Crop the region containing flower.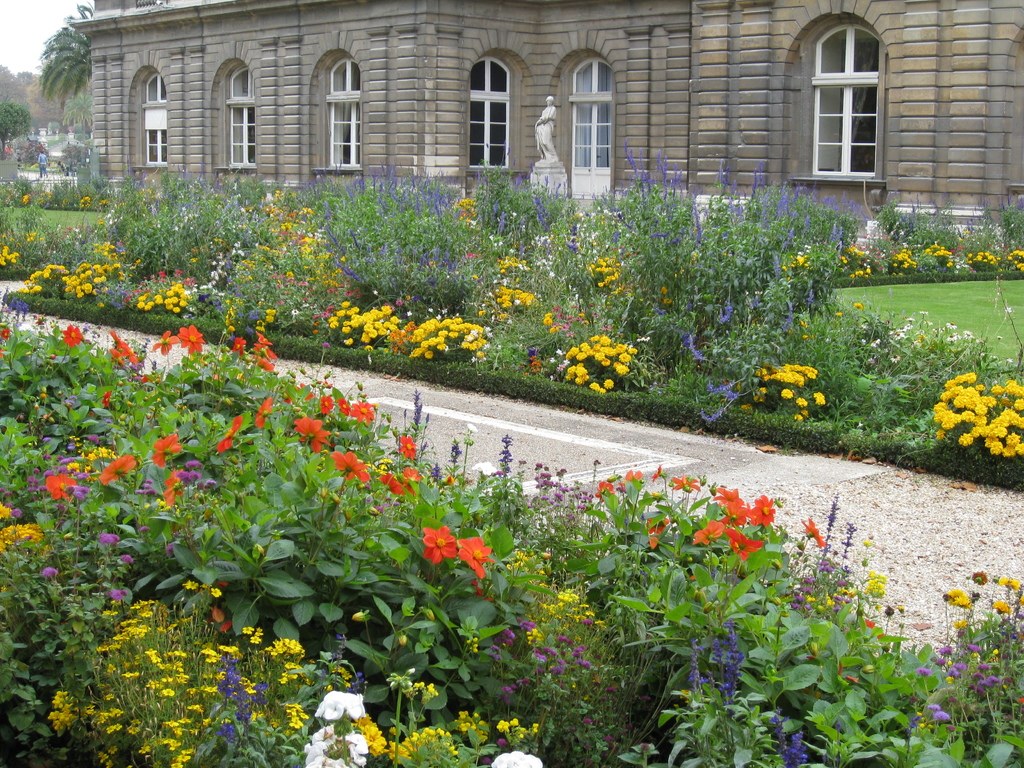
Crop region: rect(455, 532, 495, 580).
